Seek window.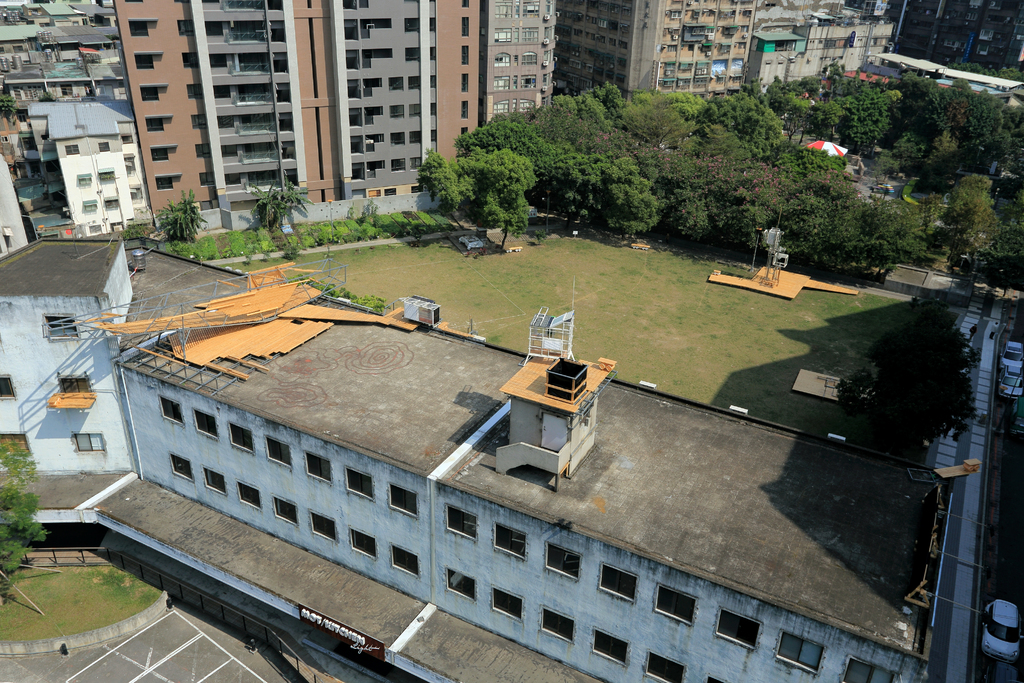
box(131, 187, 140, 200).
